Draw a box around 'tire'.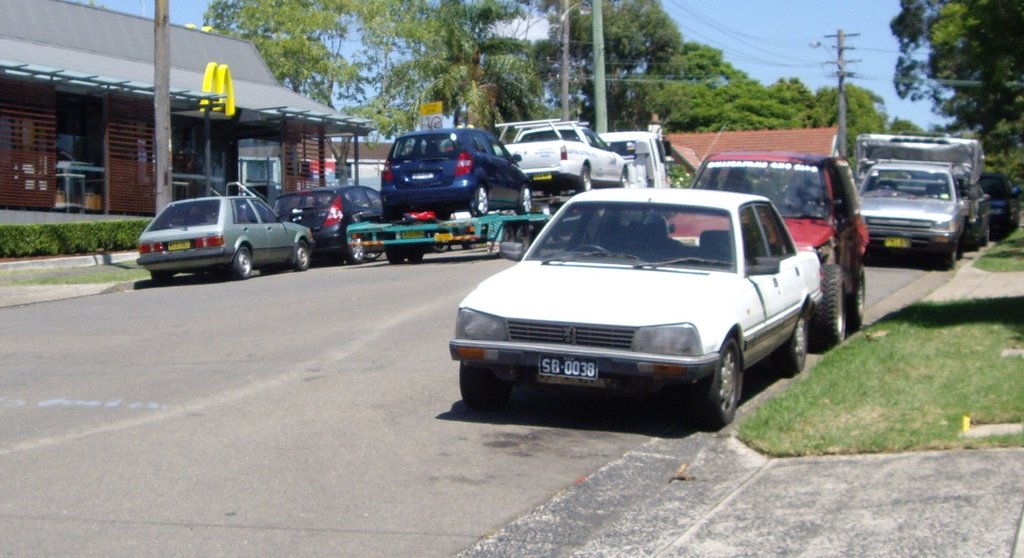
{"x1": 952, "y1": 237, "x2": 966, "y2": 263}.
